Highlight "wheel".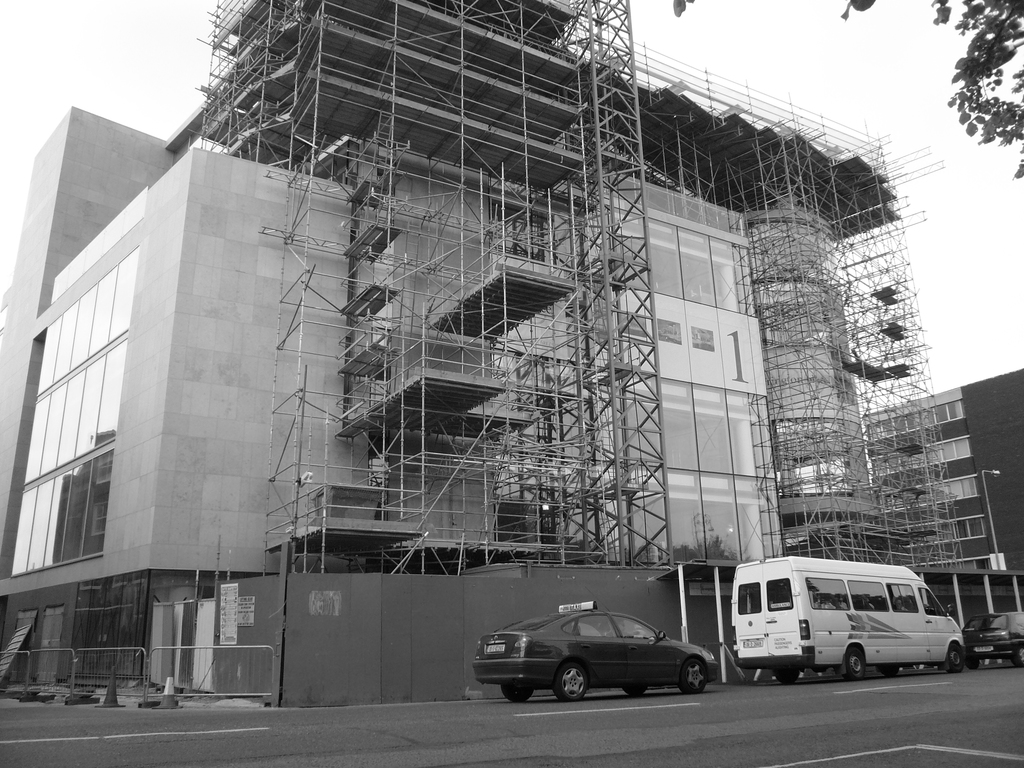
Highlighted region: x1=1014 y1=644 x2=1023 y2=667.
